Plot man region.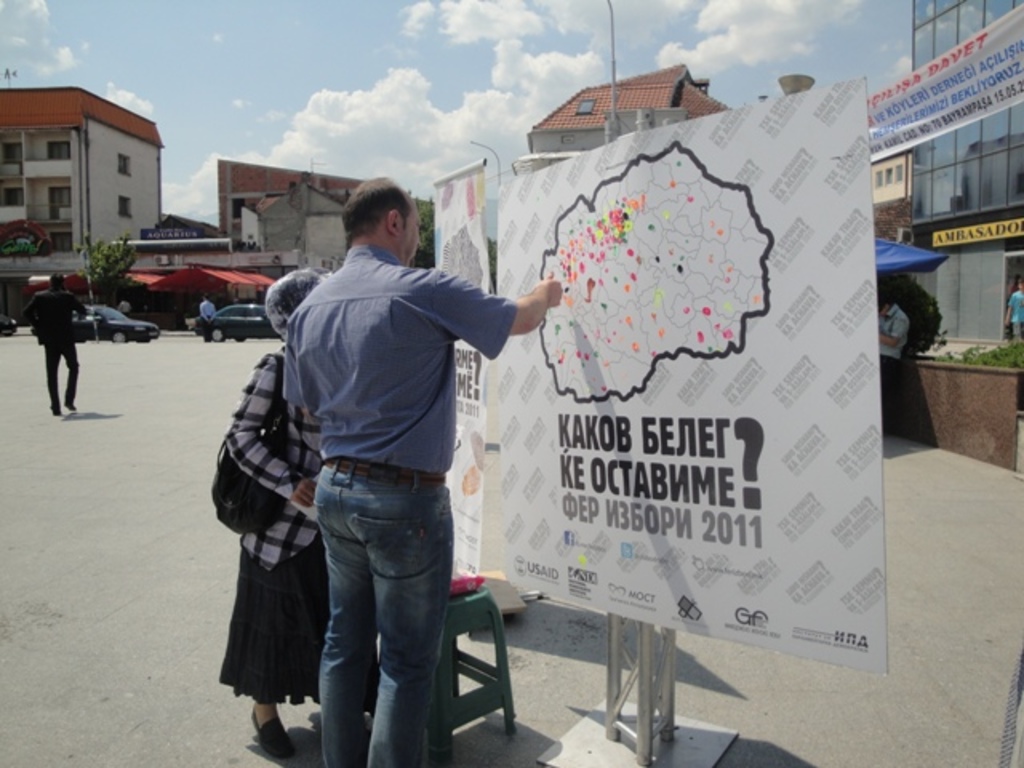
Plotted at [1000,275,1022,342].
